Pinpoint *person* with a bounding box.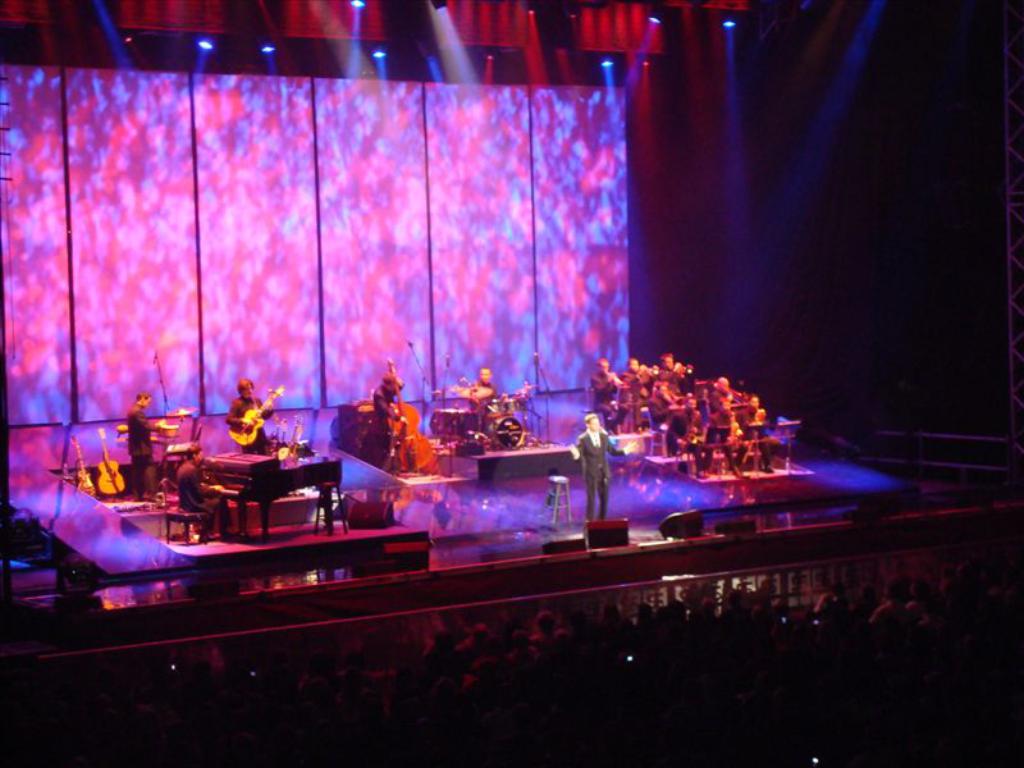
bbox=(451, 365, 497, 413).
